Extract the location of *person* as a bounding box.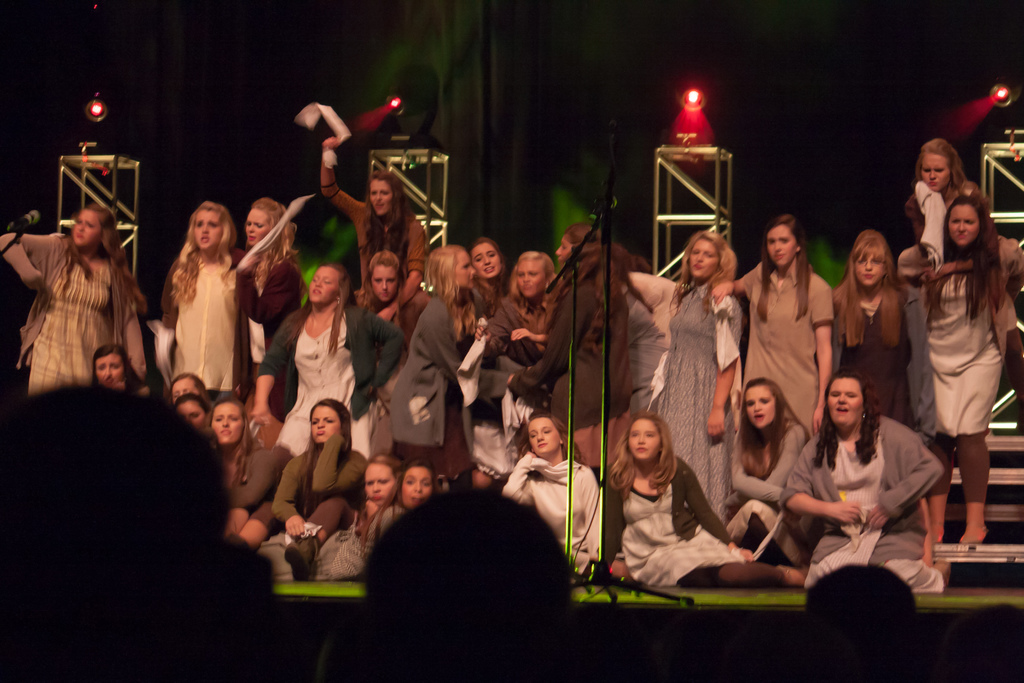
bbox=[347, 254, 424, 344].
